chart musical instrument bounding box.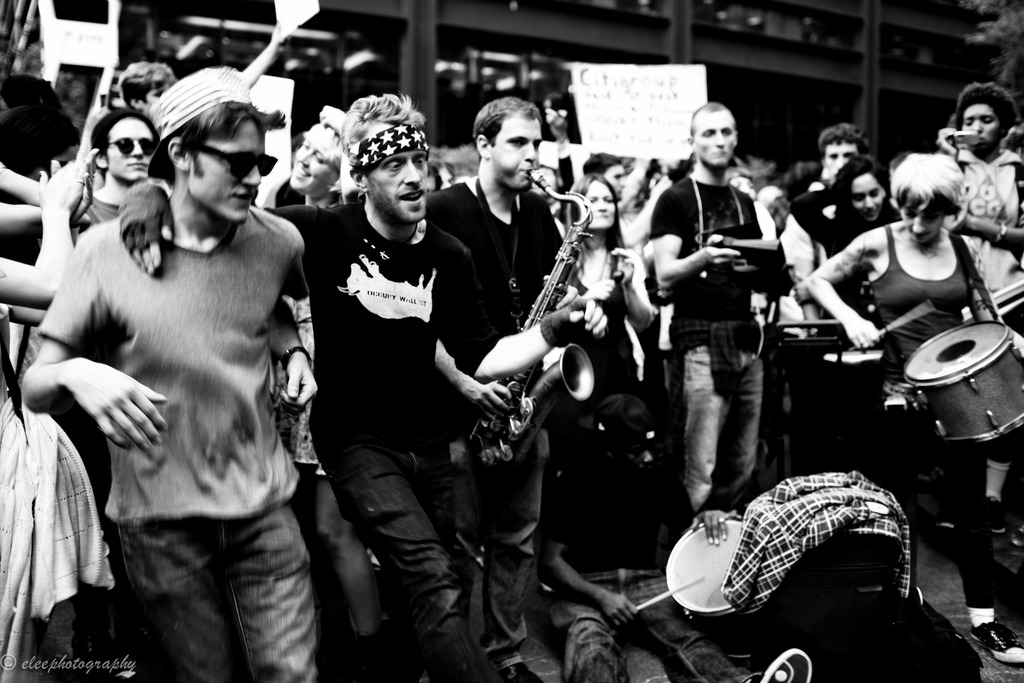
Charted: x1=620 y1=568 x2=705 y2=621.
